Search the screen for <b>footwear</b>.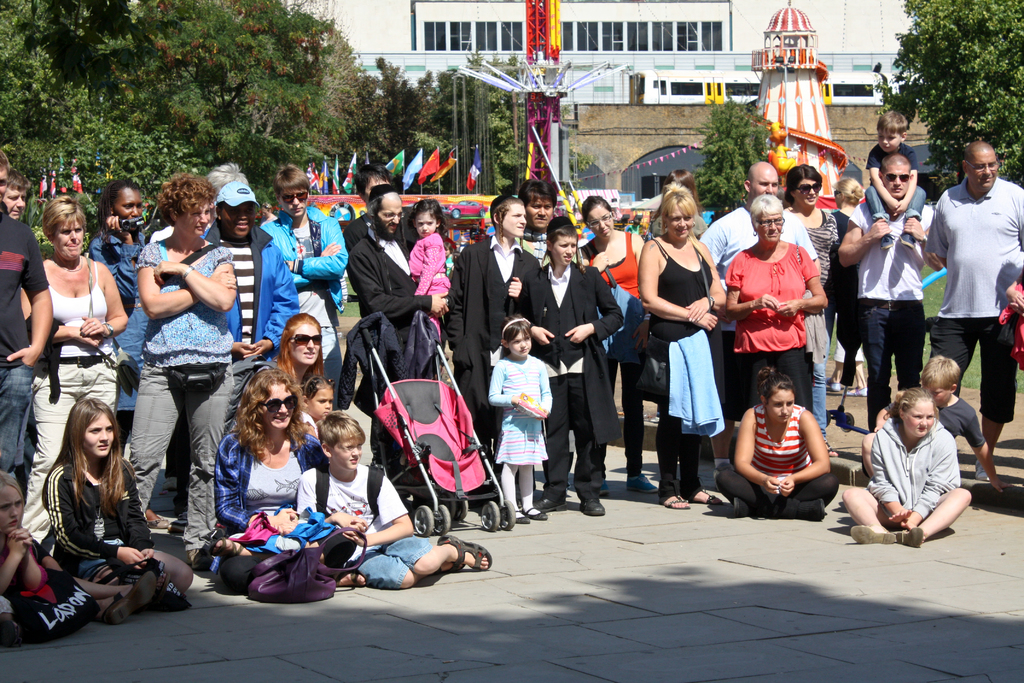
Found at [627, 474, 660, 493].
